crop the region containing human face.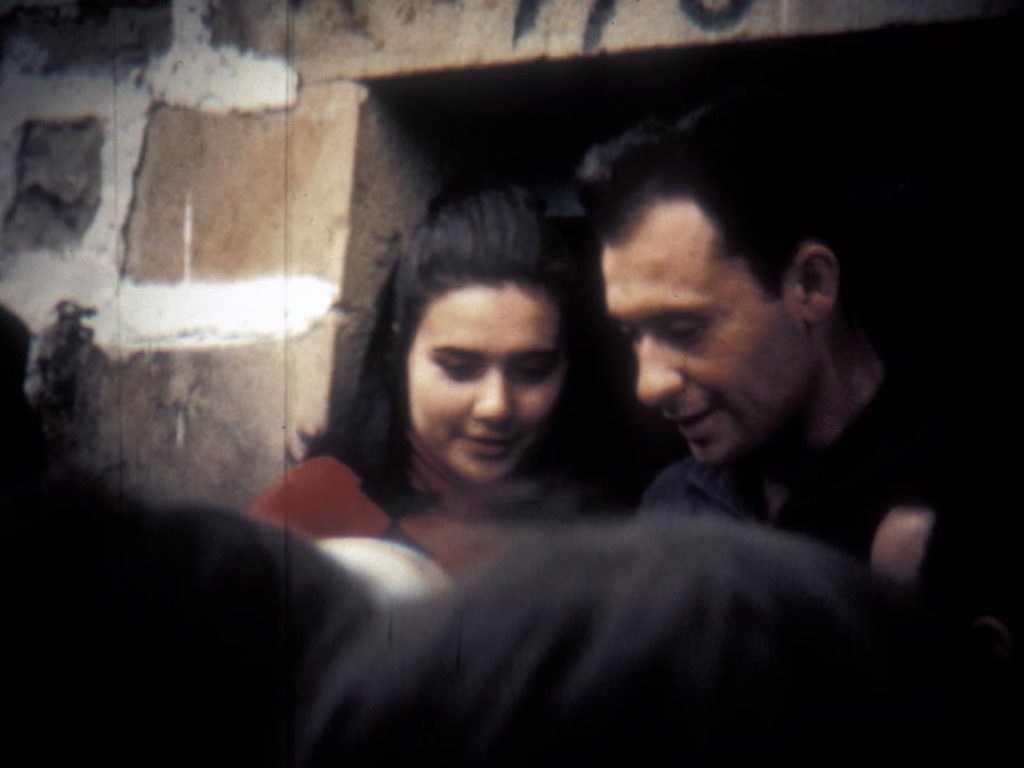
Crop region: 598:195:792:465.
